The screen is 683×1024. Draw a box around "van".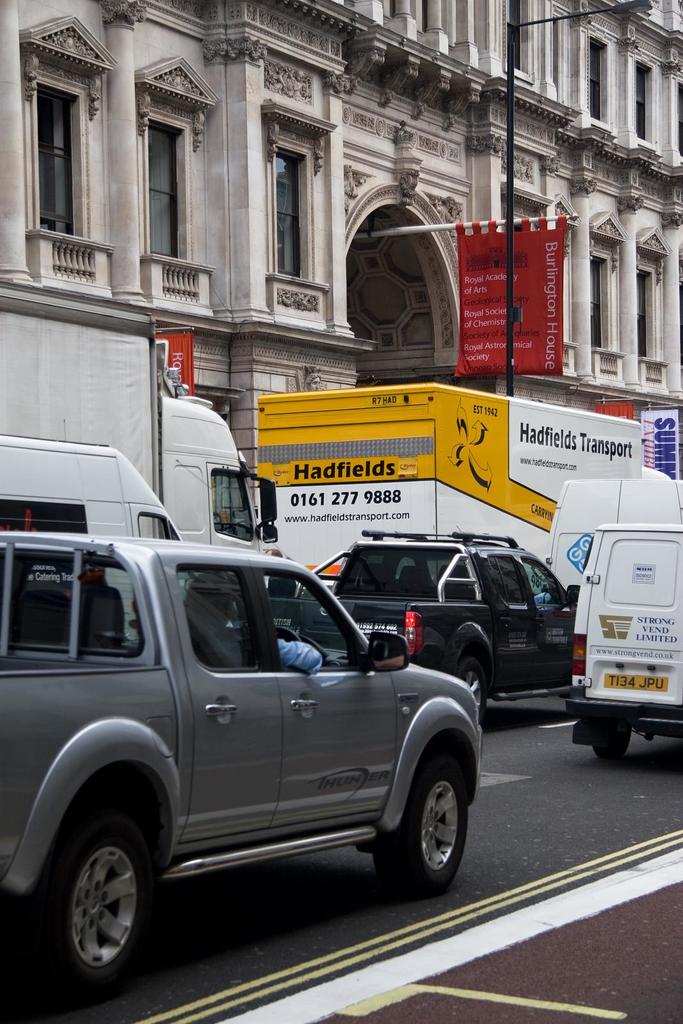
pyautogui.locateOnScreen(268, 525, 583, 700).
